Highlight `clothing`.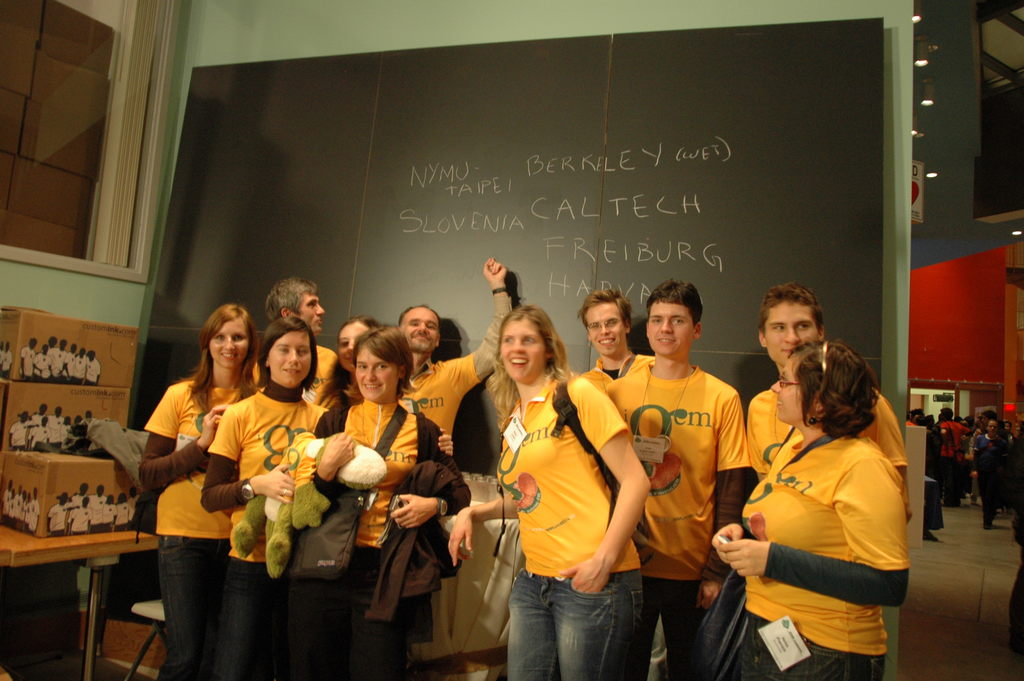
Highlighted region: BBox(70, 506, 86, 526).
